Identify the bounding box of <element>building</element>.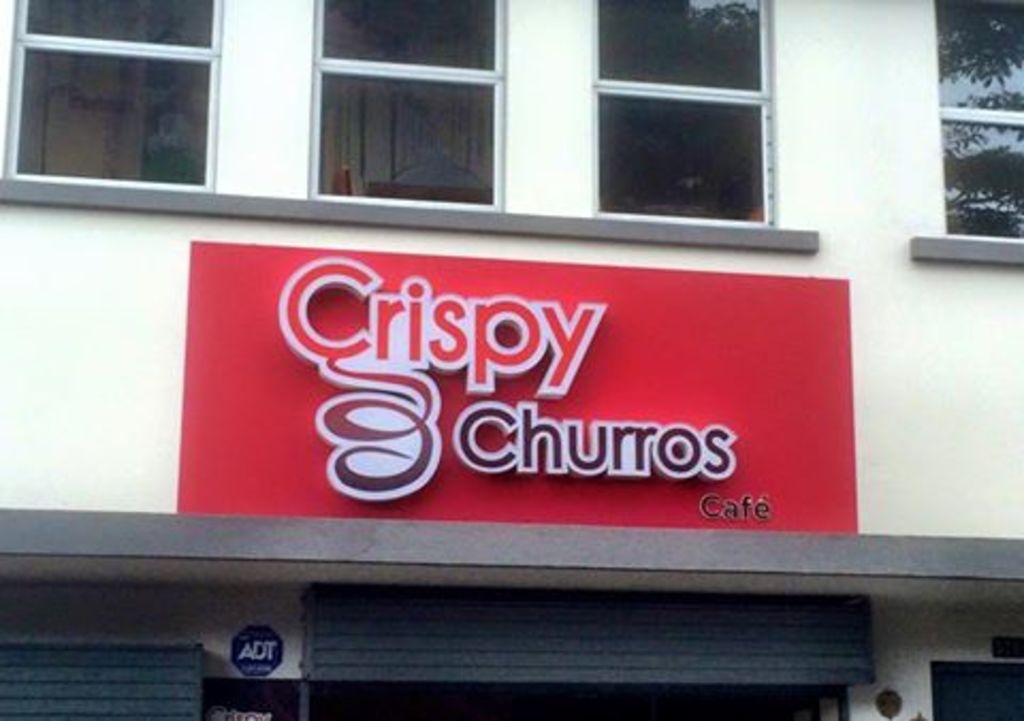
(left=0, top=0, right=1022, bottom=719).
